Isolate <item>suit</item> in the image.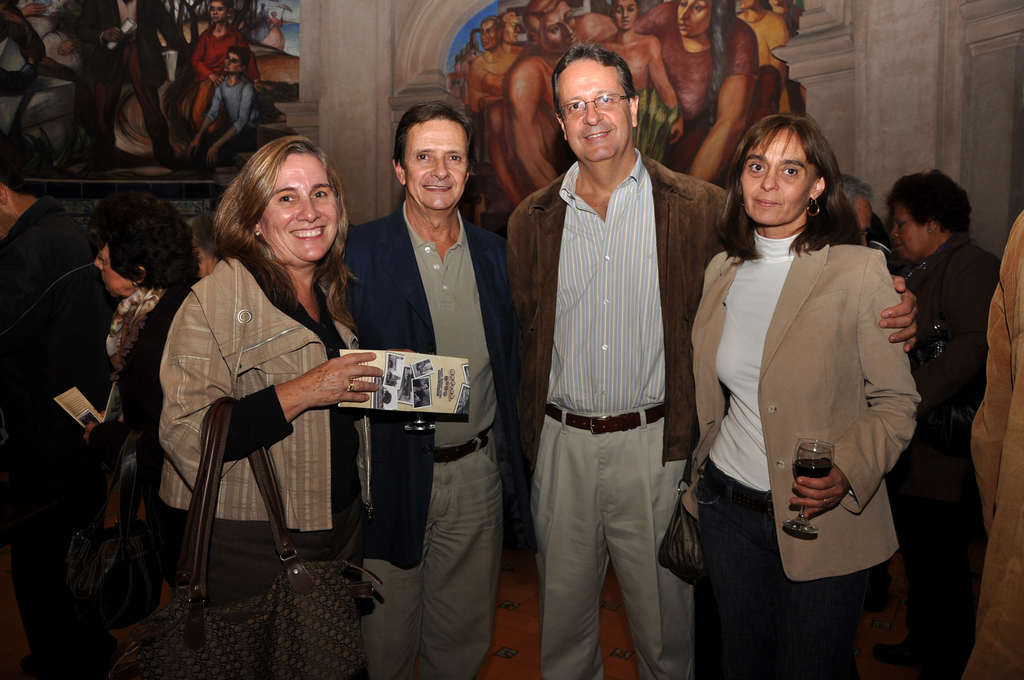
Isolated region: locate(502, 144, 733, 678).
